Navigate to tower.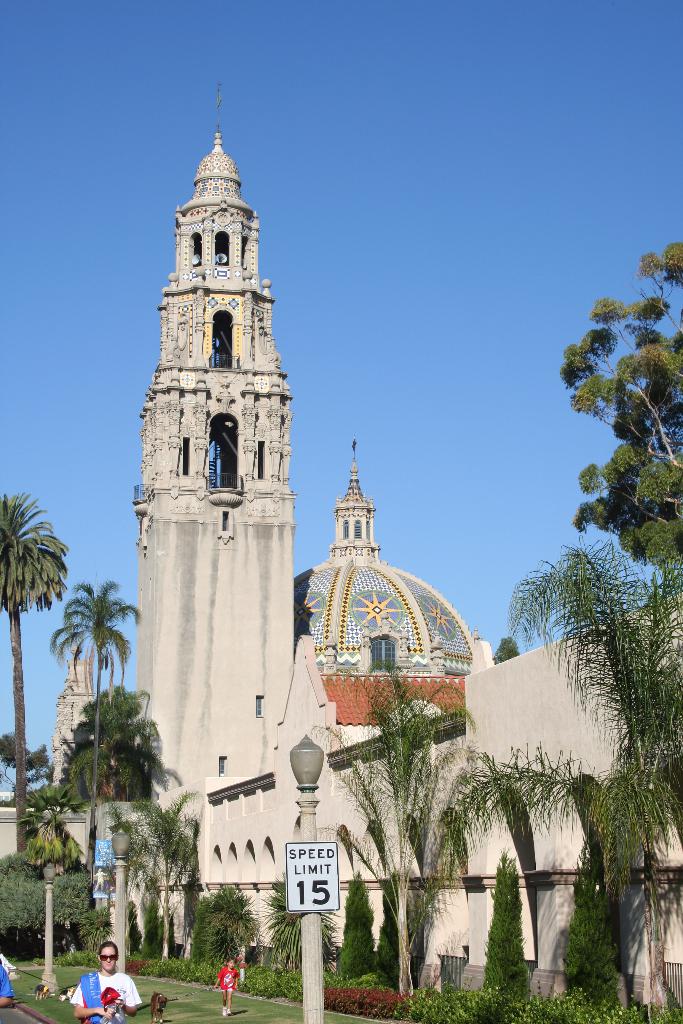
Navigation target: [112, 95, 324, 758].
